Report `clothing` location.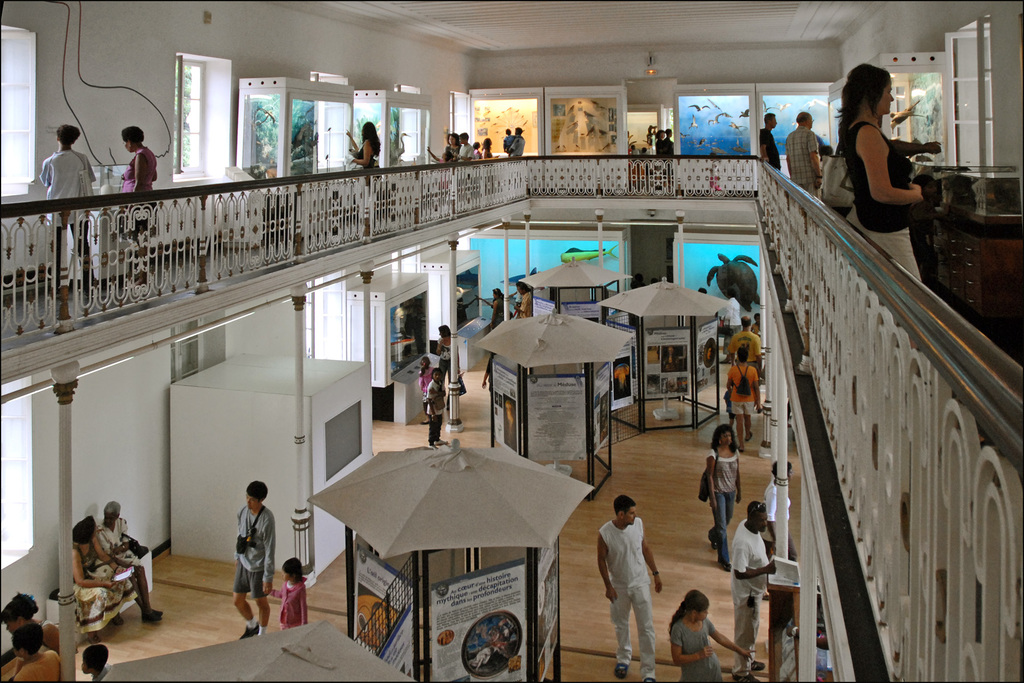
Report: box(502, 134, 516, 150).
